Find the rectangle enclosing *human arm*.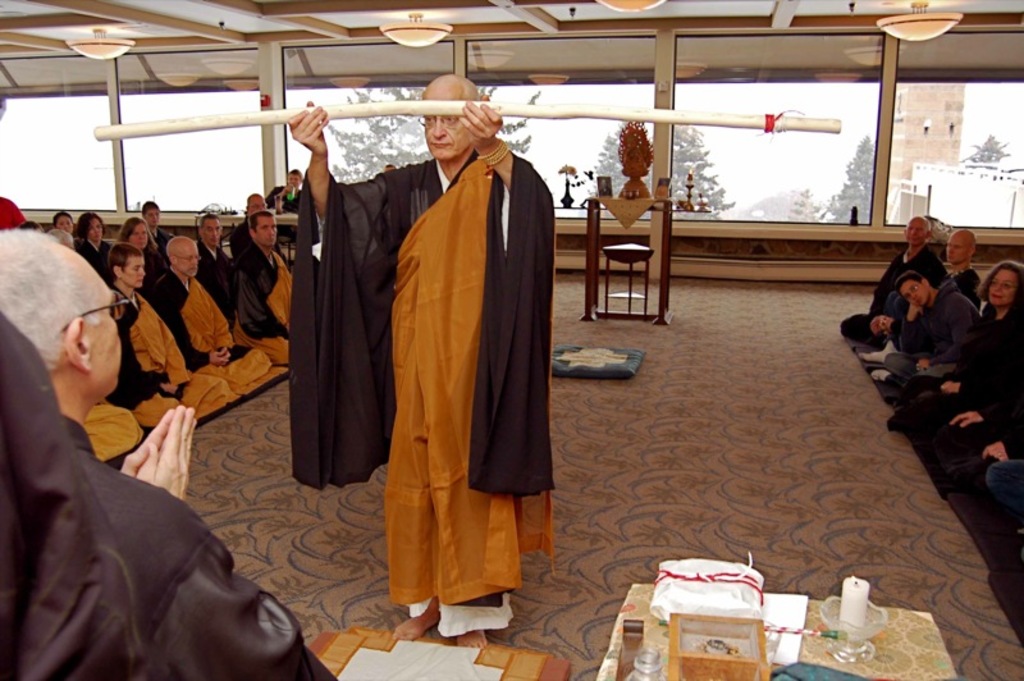
crop(895, 307, 914, 351).
